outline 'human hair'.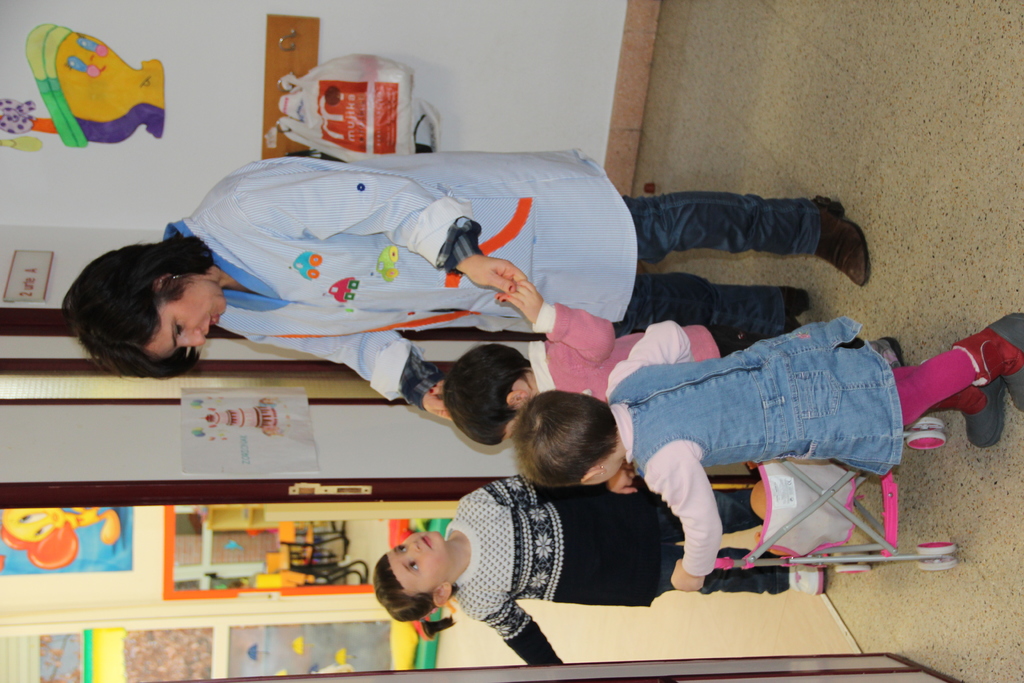
Outline: {"left": 508, "top": 388, "right": 629, "bottom": 488}.
